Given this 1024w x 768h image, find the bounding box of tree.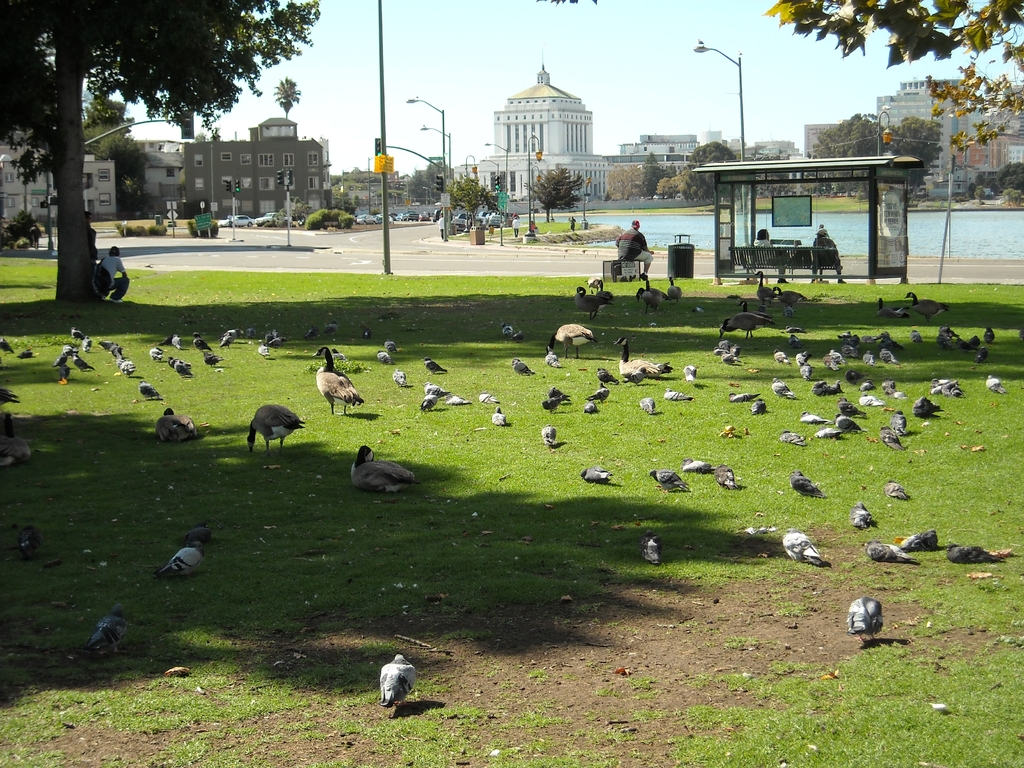
0/0/321/308.
